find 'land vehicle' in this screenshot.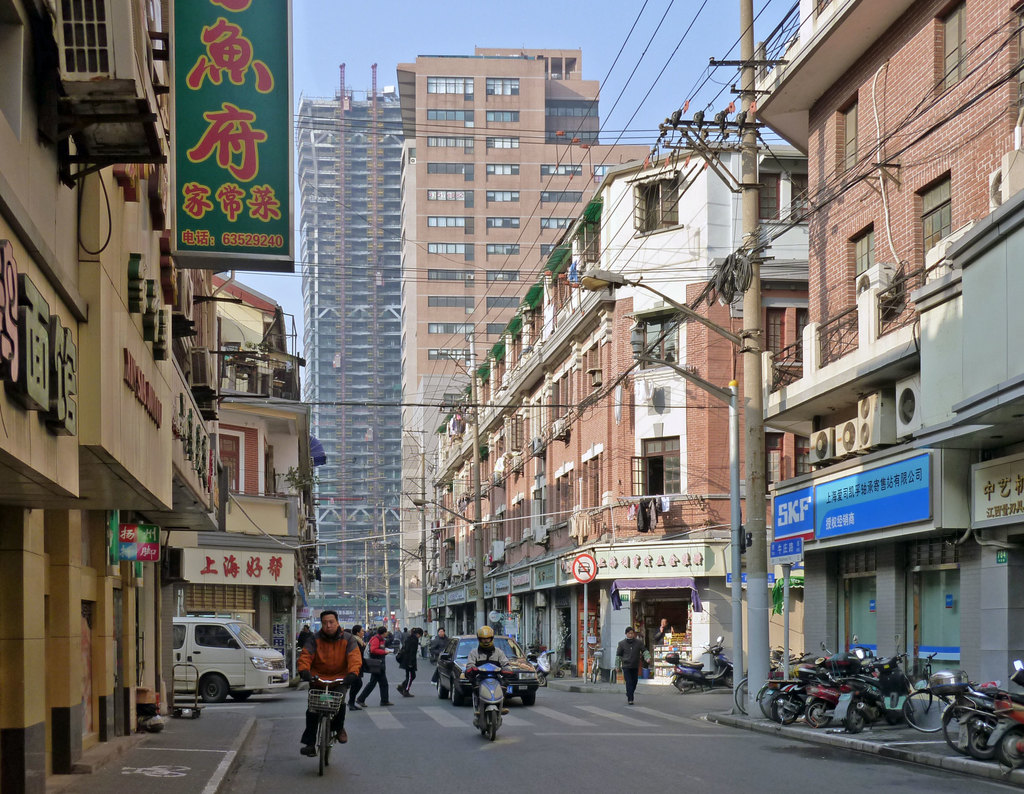
The bounding box for 'land vehicle' is 159,620,275,711.
